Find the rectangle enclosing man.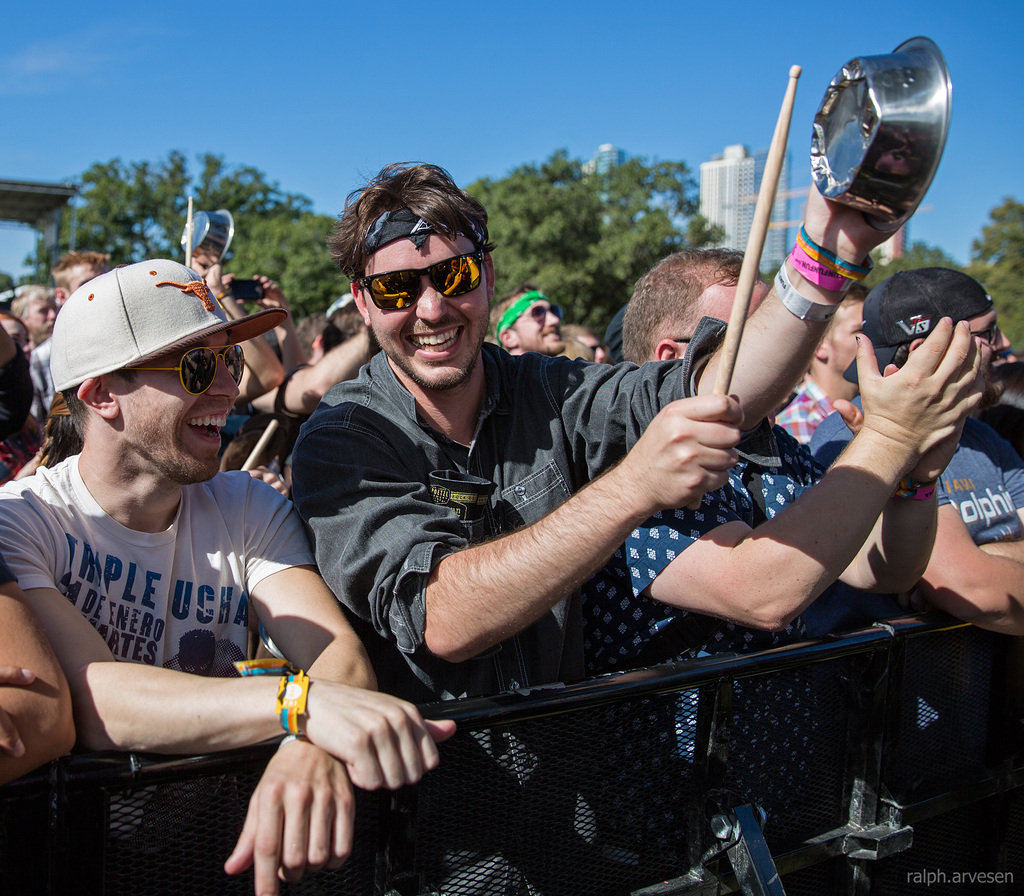
<bbox>0, 252, 463, 895</bbox>.
